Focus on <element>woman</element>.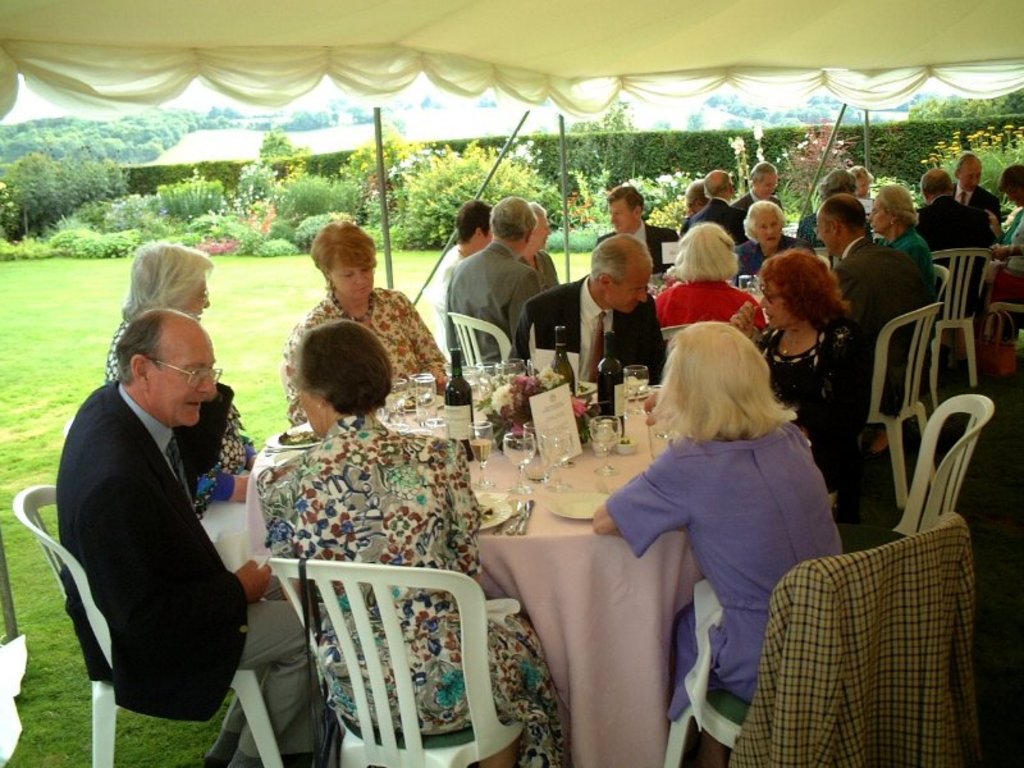
Focused at x1=645, y1=214, x2=764, y2=342.
